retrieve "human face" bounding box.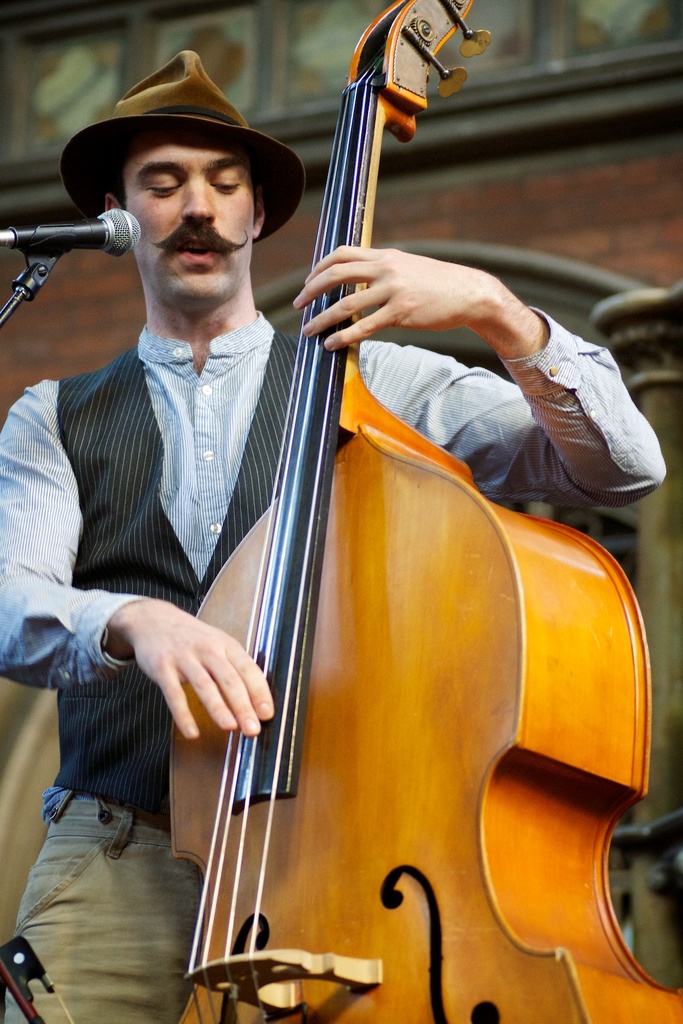
Bounding box: crop(129, 133, 256, 297).
